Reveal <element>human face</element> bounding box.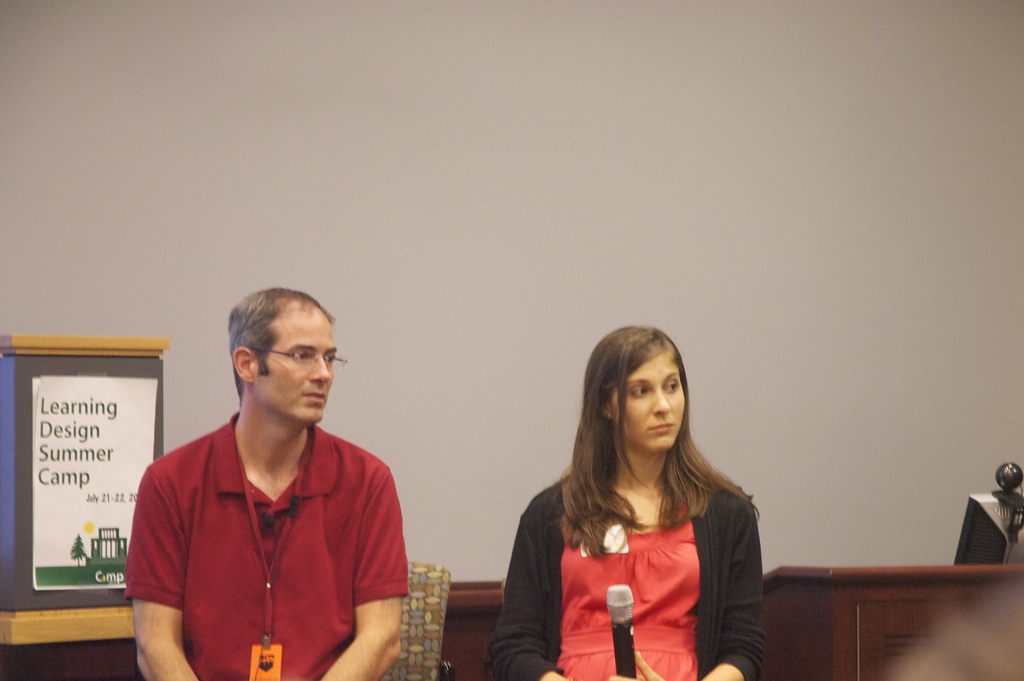
Revealed: 244 306 346 427.
